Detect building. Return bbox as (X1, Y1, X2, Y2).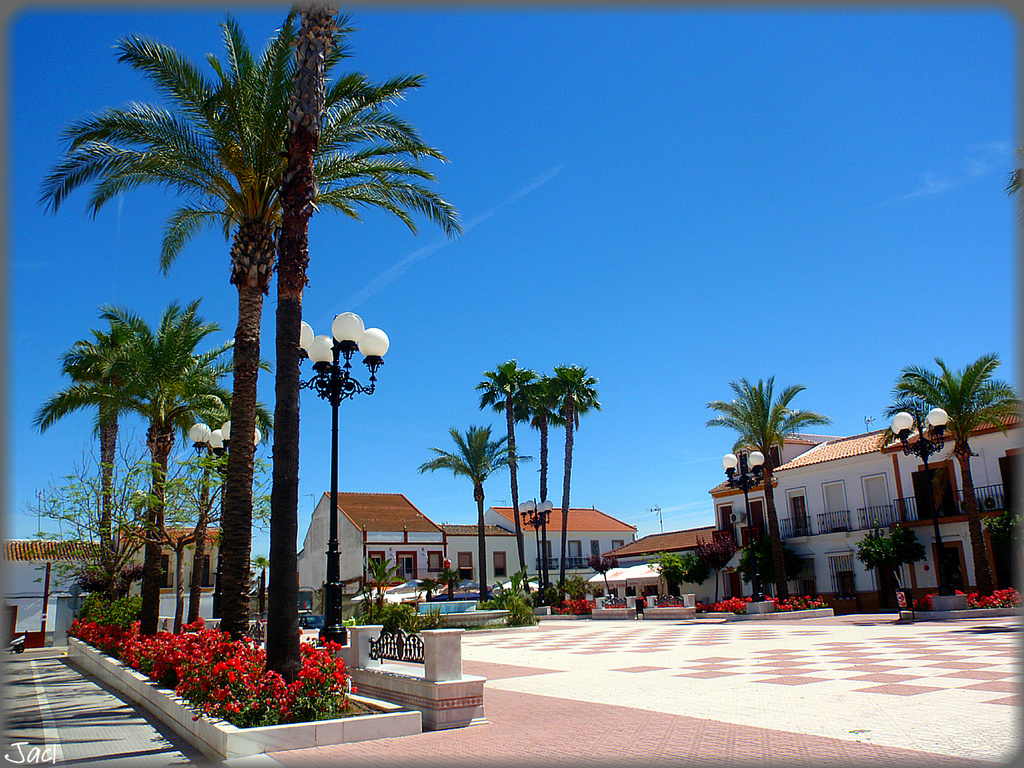
(0, 527, 222, 644).
